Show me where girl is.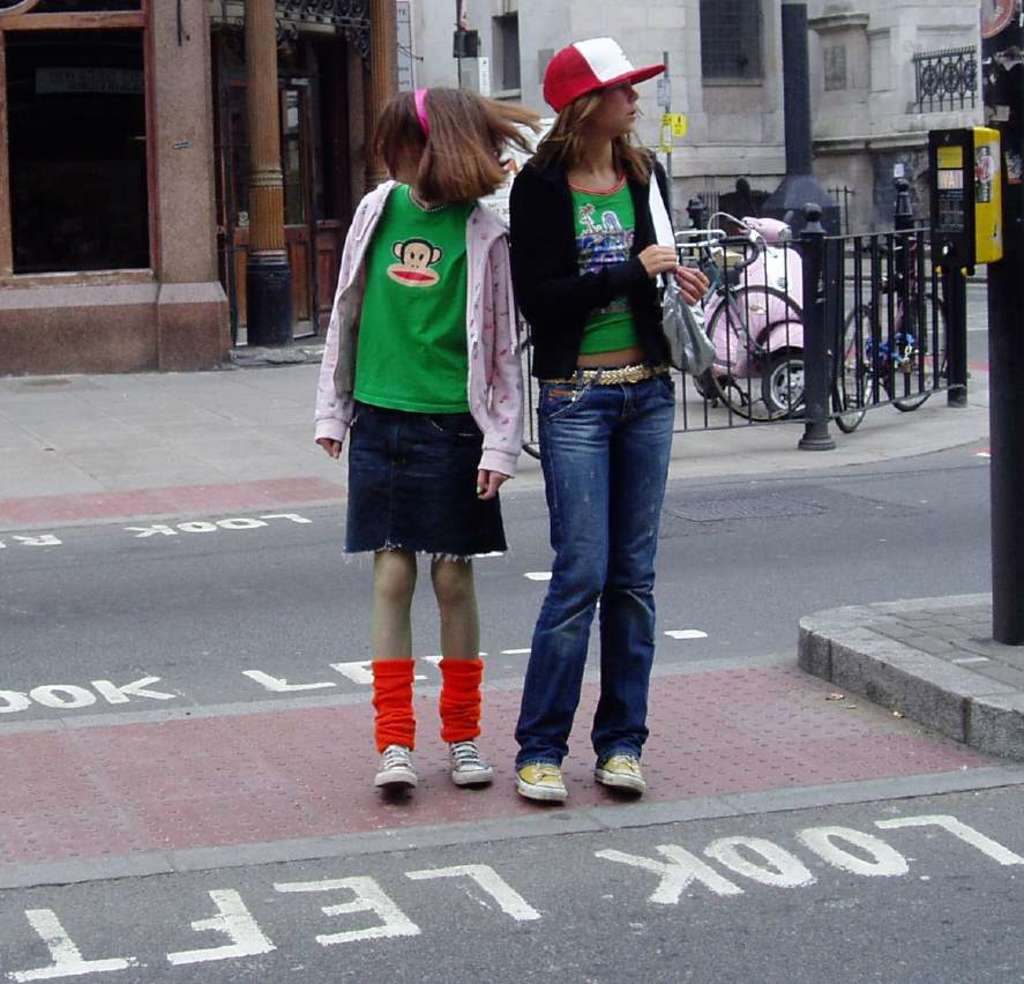
girl is at BBox(311, 84, 540, 789).
